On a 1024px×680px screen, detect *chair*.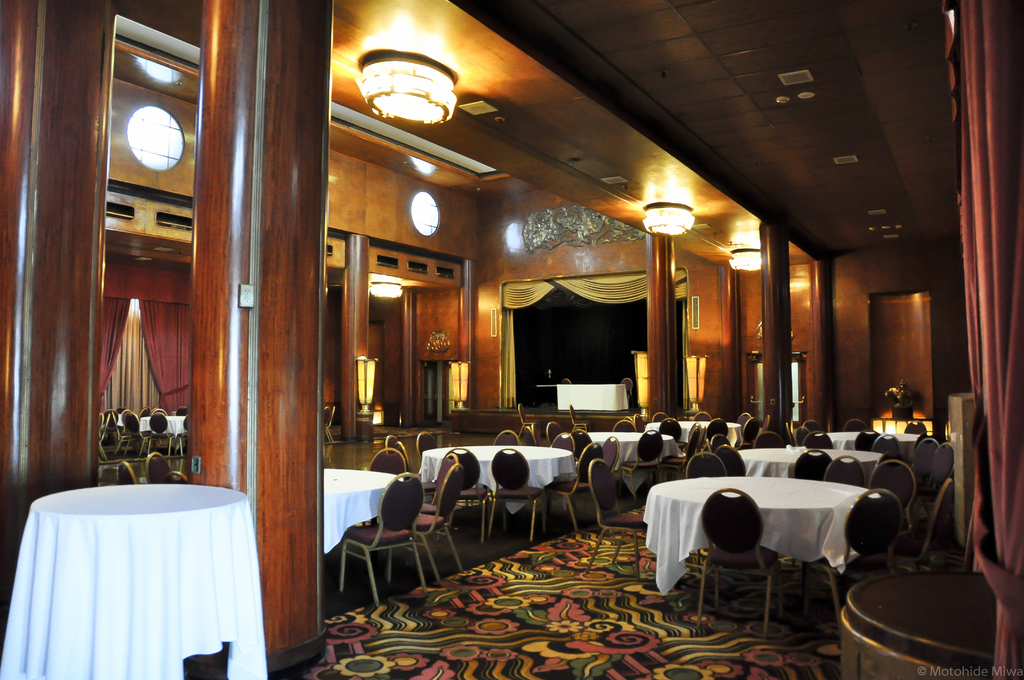
[left=147, top=412, right=178, bottom=459].
